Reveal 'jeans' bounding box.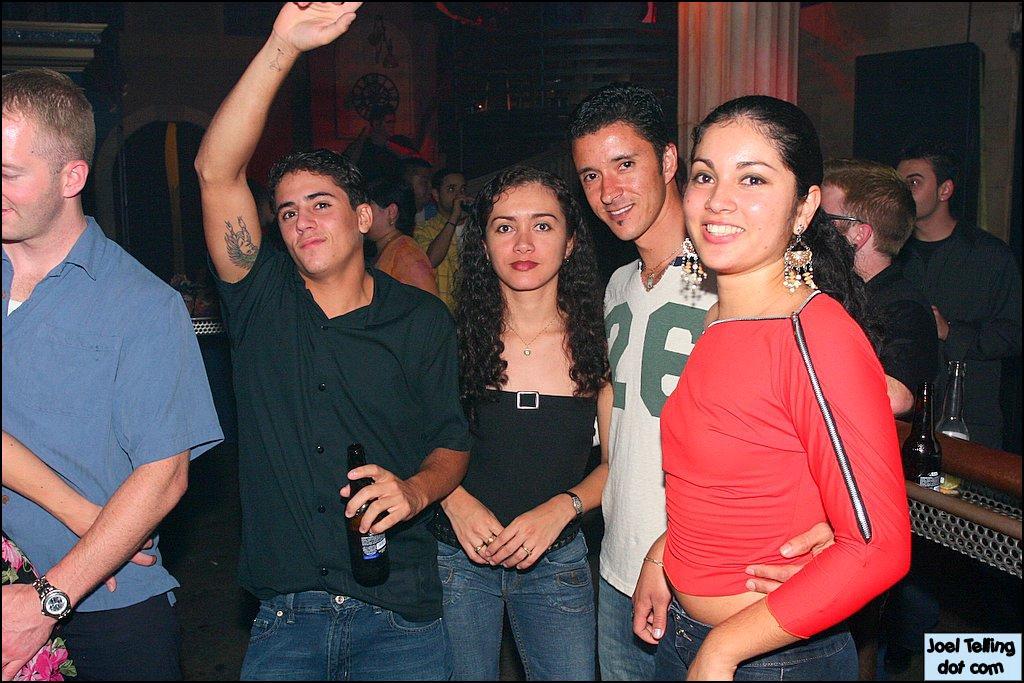
Revealed: 241, 592, 445, 681.
